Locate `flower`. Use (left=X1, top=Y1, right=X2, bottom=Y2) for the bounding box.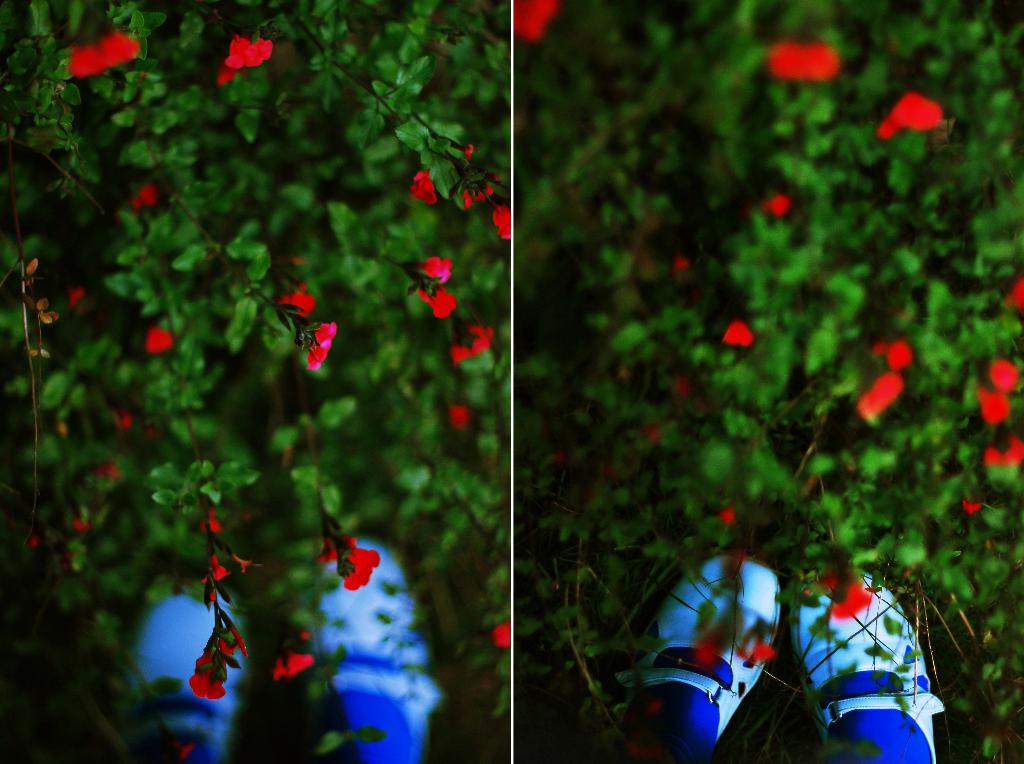
(left=992, top=359, right=1020, bottom=393).
